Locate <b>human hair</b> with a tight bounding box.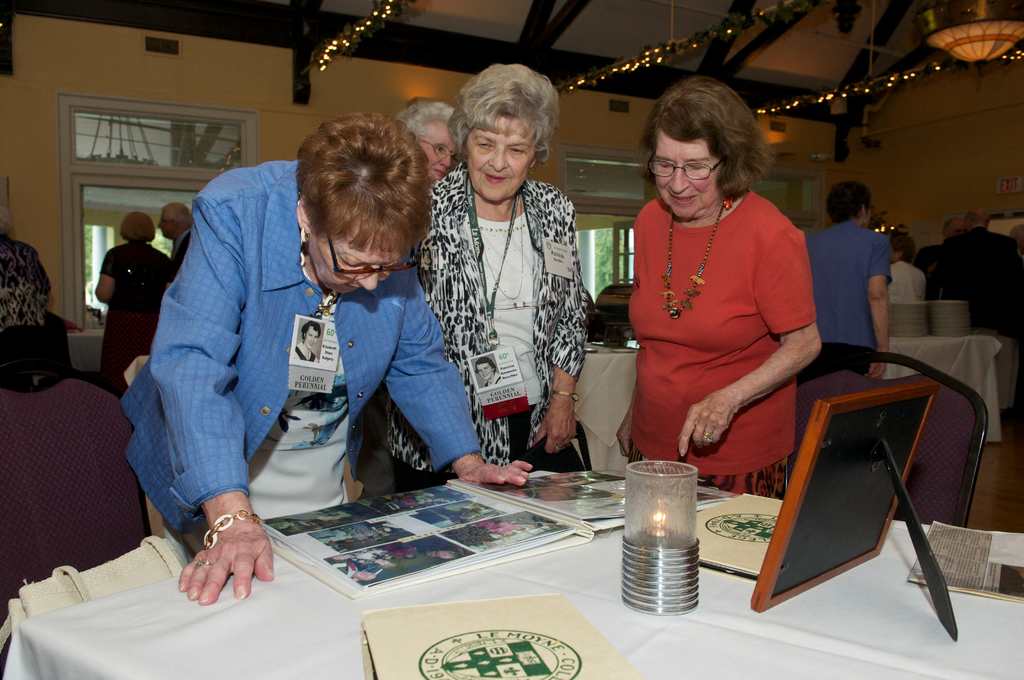
rect(163, 199, 191, 232).
